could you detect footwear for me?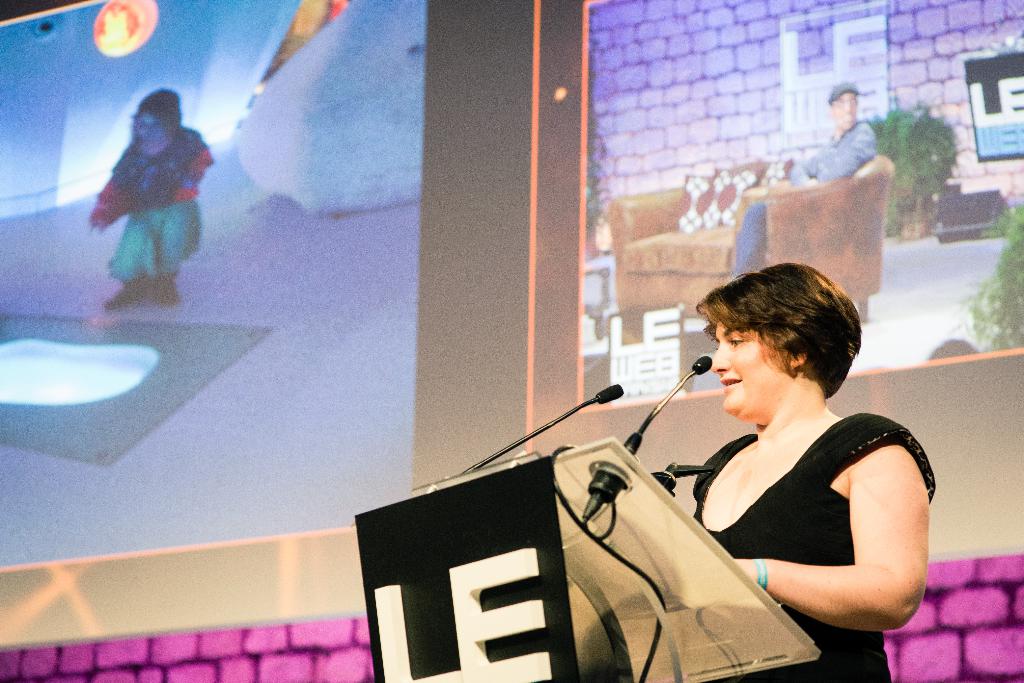
Detection result: left=104, top=284, right=148, bottom=305.
